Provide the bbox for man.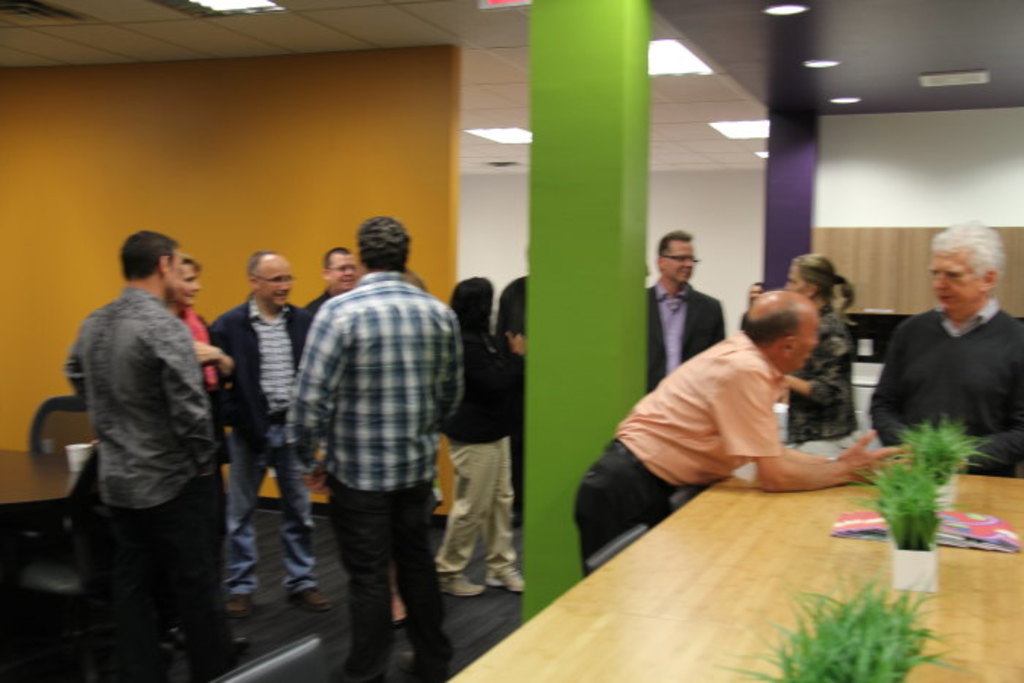
576, 285, 916, 559.
